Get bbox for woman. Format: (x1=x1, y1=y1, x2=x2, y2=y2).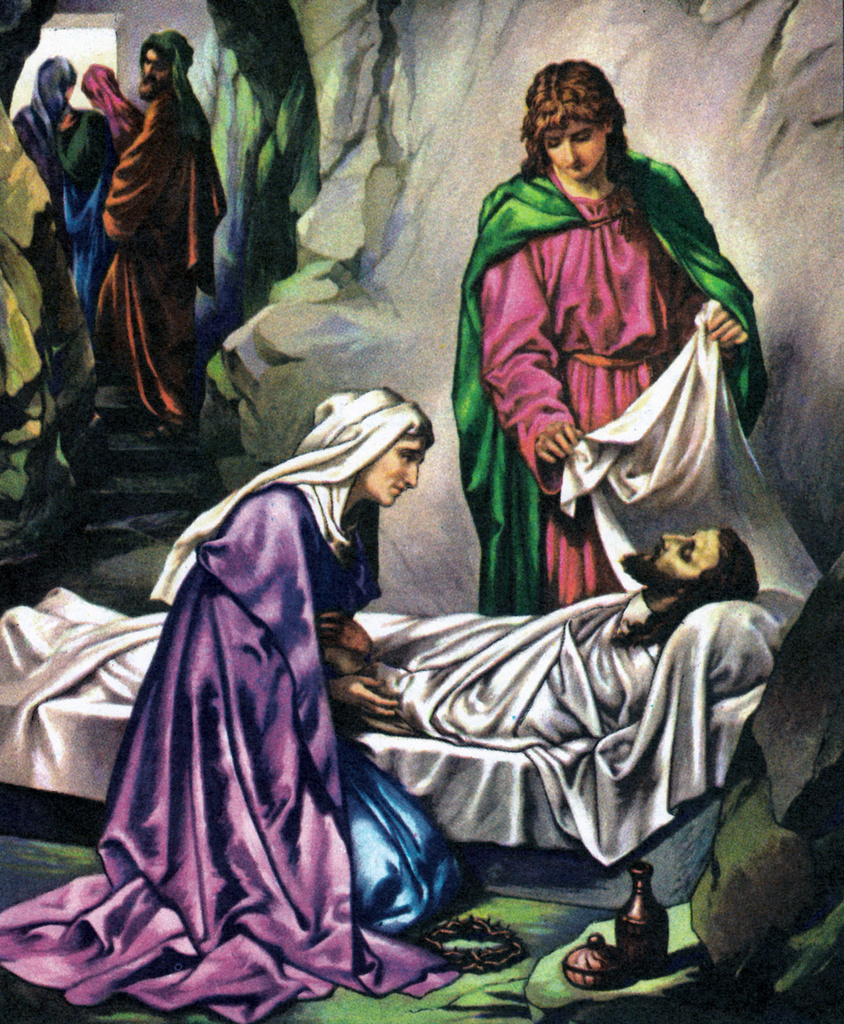
(x1=0, y1=394, x2=490, y2=1022).
